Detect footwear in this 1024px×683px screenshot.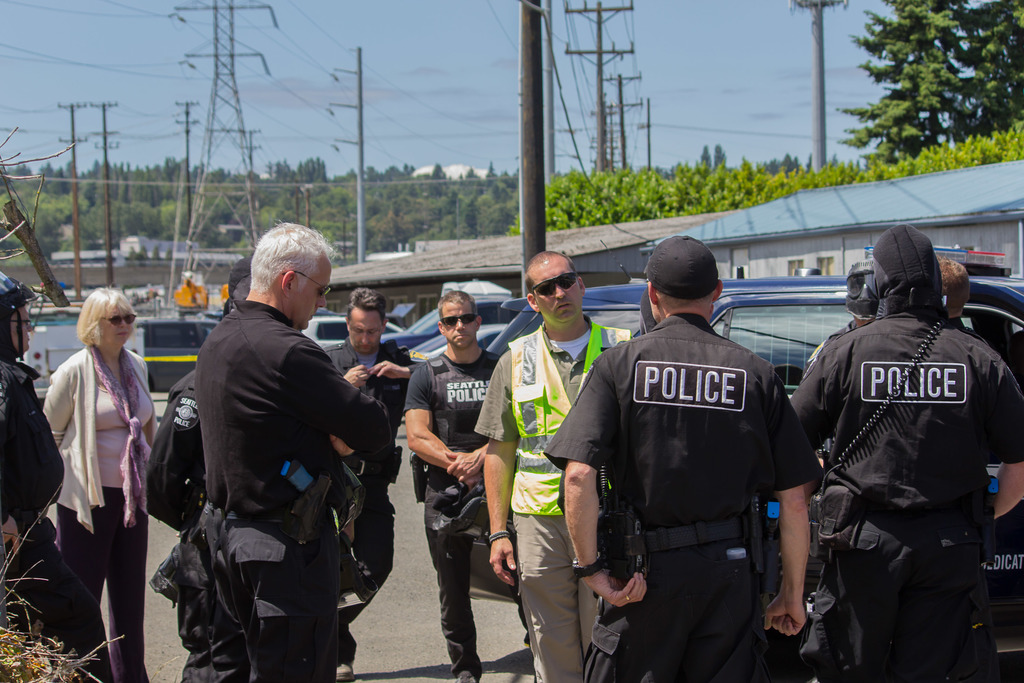
Detection: [x1=456, y1=663, x2=479, y2=682].
